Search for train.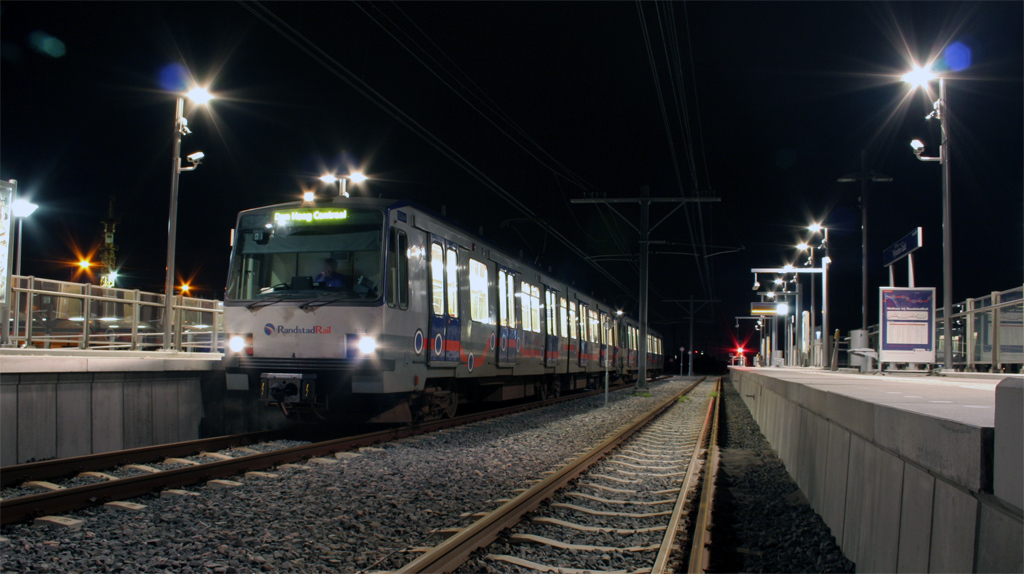
Found at BBox(221, 191, 666, 436).
